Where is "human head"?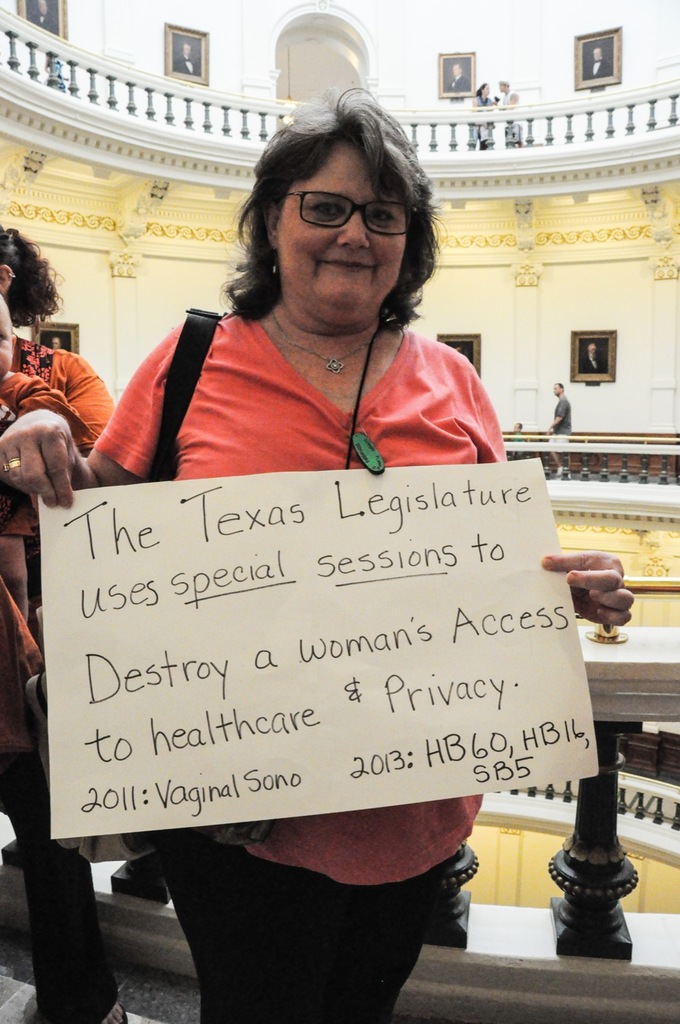
bbox=(0, 221, 58, 293).
